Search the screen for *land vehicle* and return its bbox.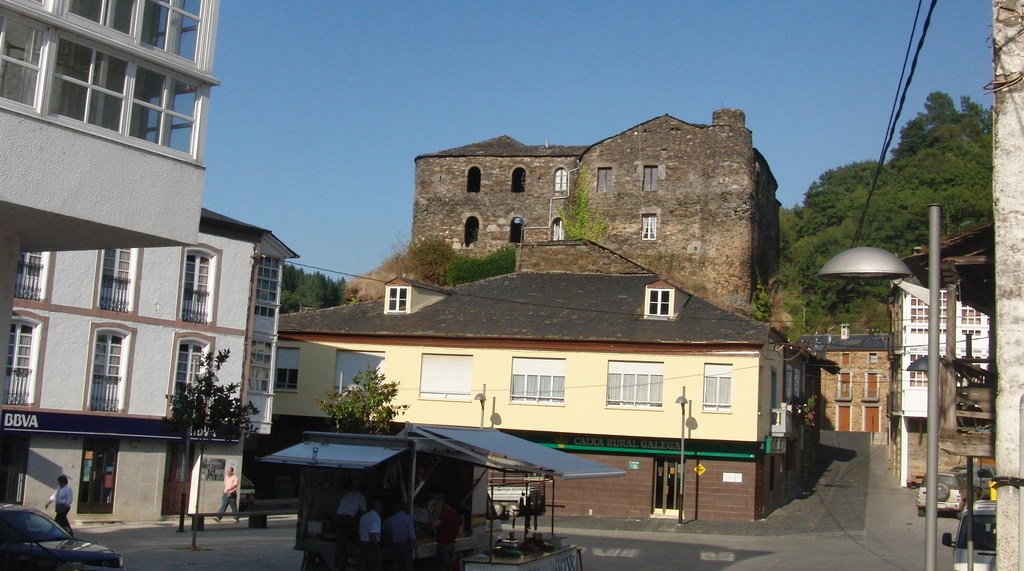
Found: 488/470/541/520.
